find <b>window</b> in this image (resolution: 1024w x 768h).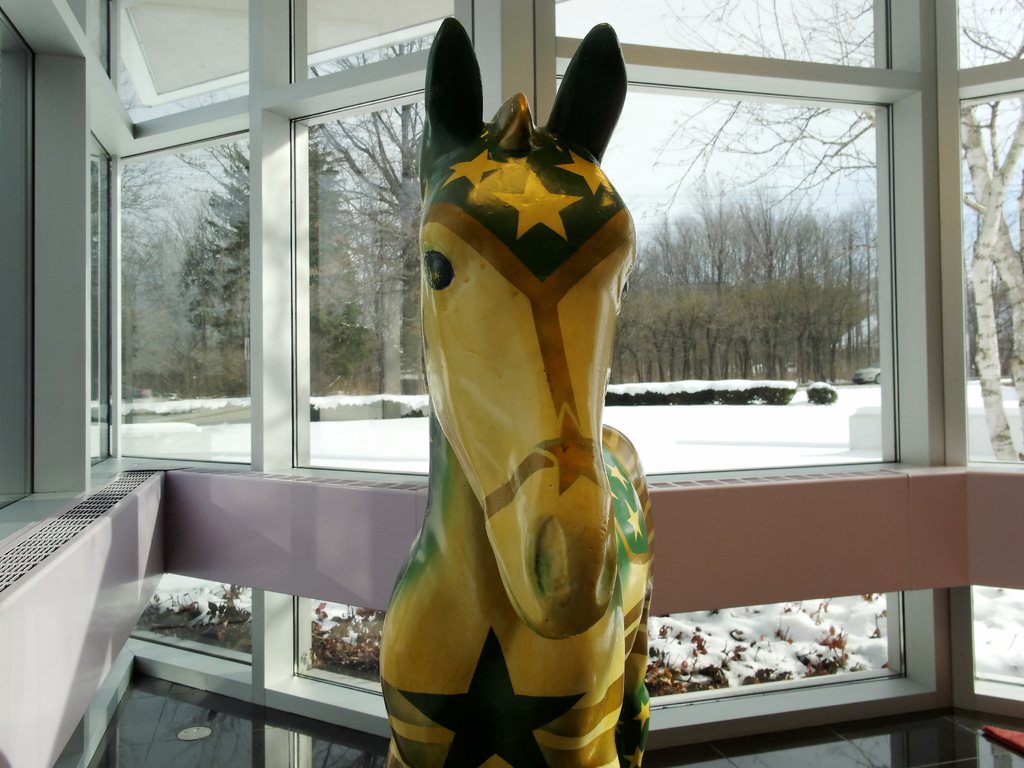
locate(291, 86, 429, 479).
